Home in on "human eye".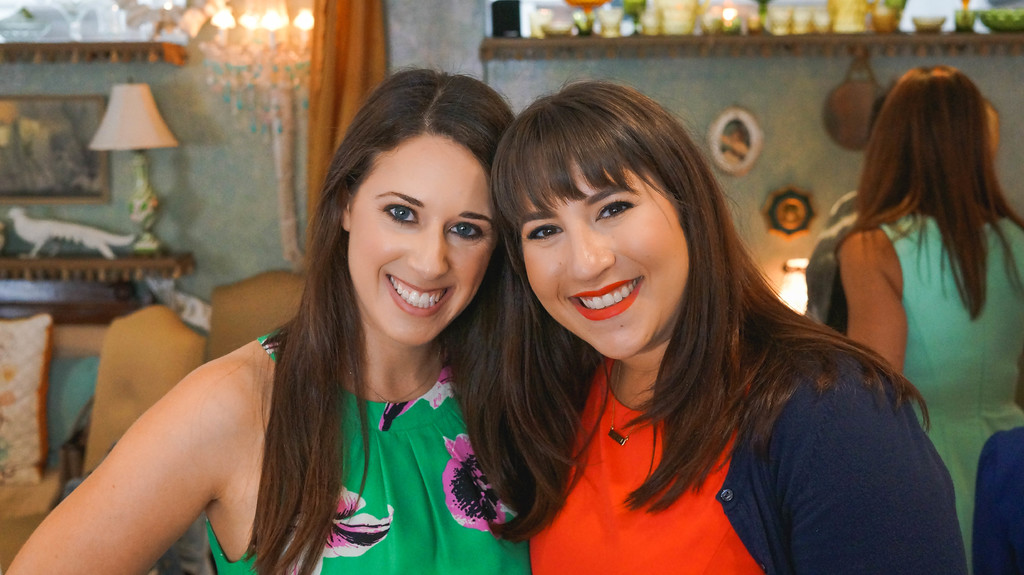
Homed in at (350,180,429,235).
